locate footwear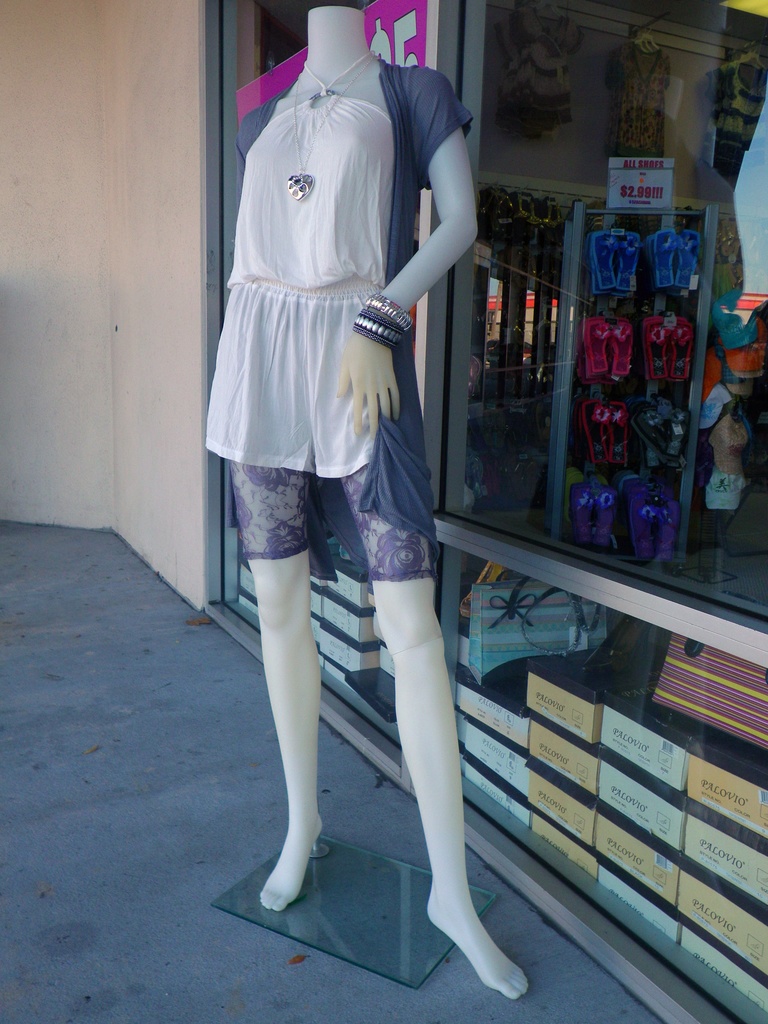
[x1=622, y1=232, x2=639, y2=294]
